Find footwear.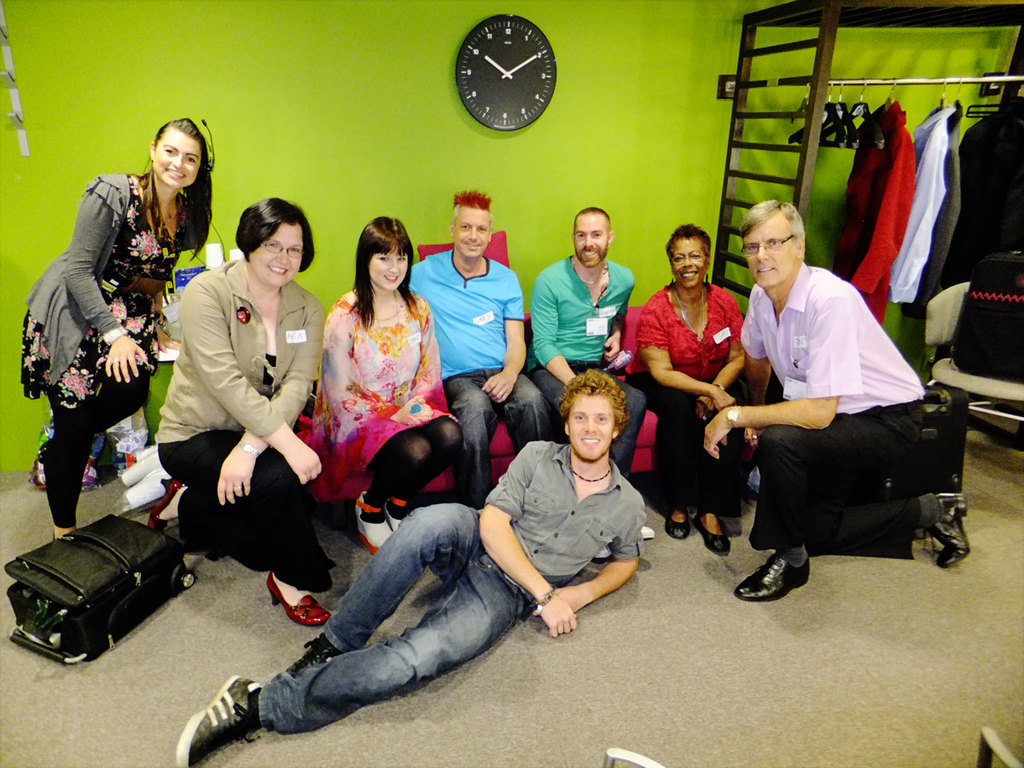
x1=692, y1=507, x2=735, y2=557.
